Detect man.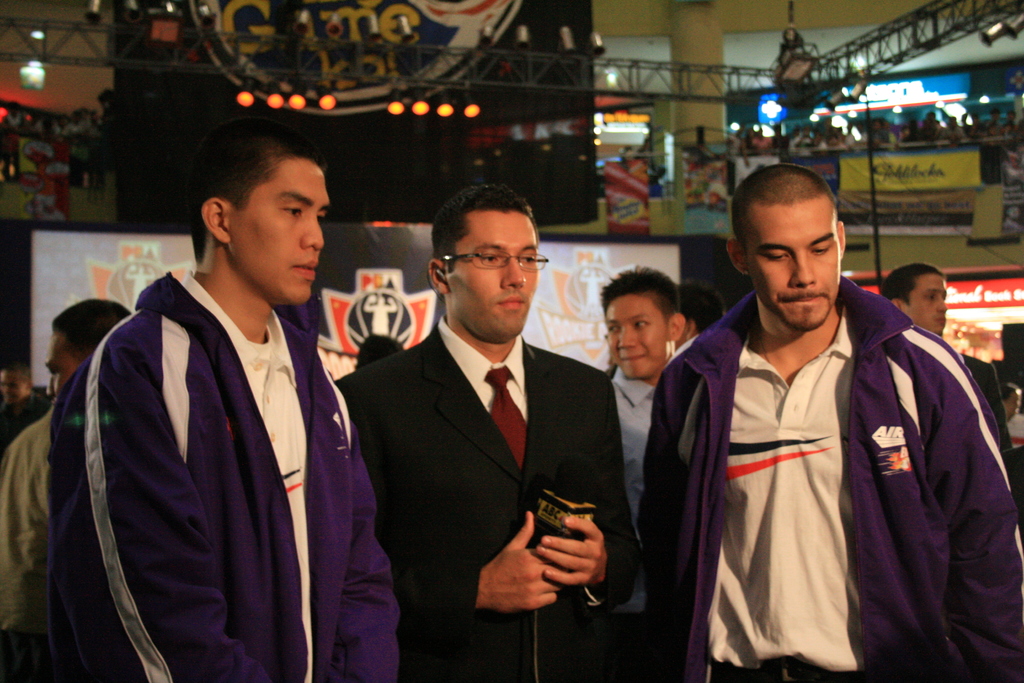
Detected at [0,295,136,682].
